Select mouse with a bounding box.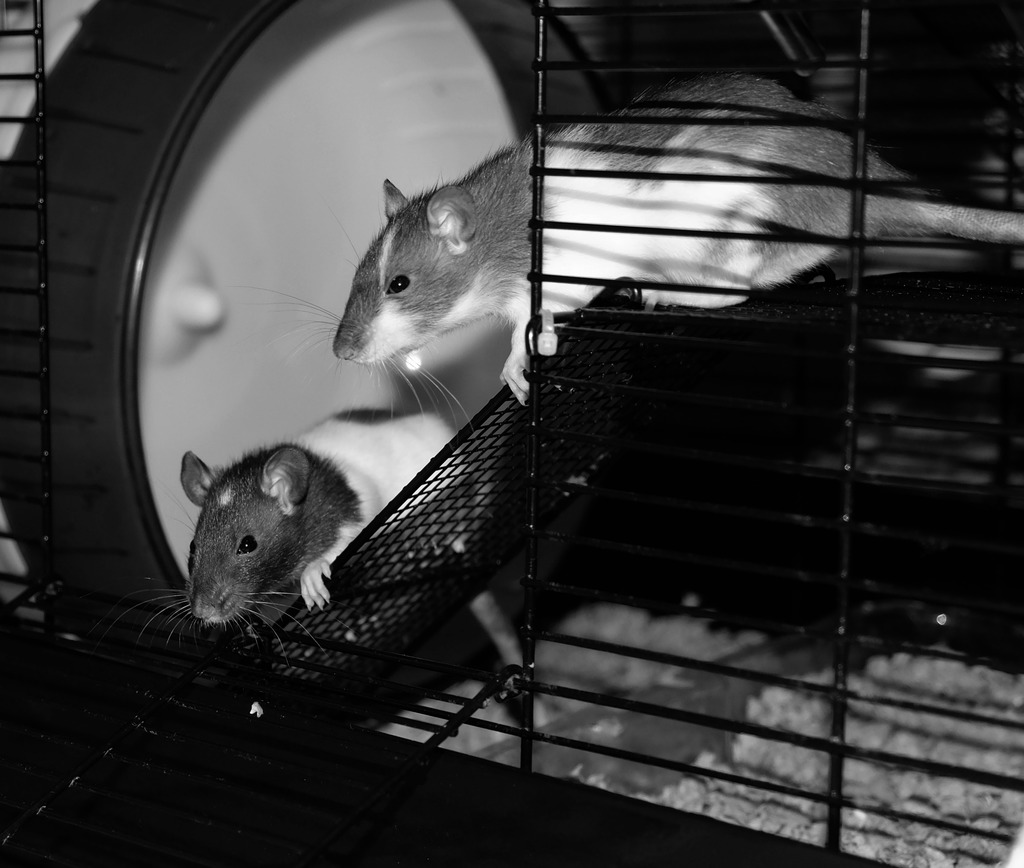
crop(222, 69, 1023, 418).
